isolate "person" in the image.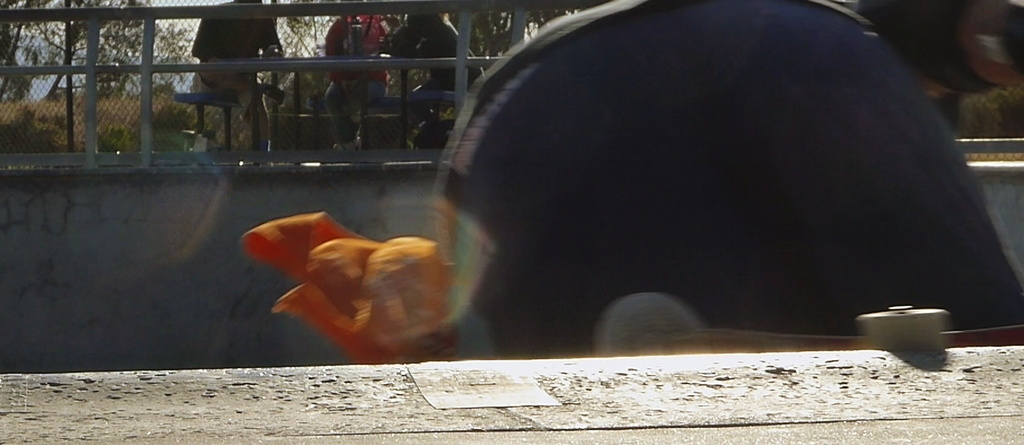
Isolated region: 317/8/393/145.
